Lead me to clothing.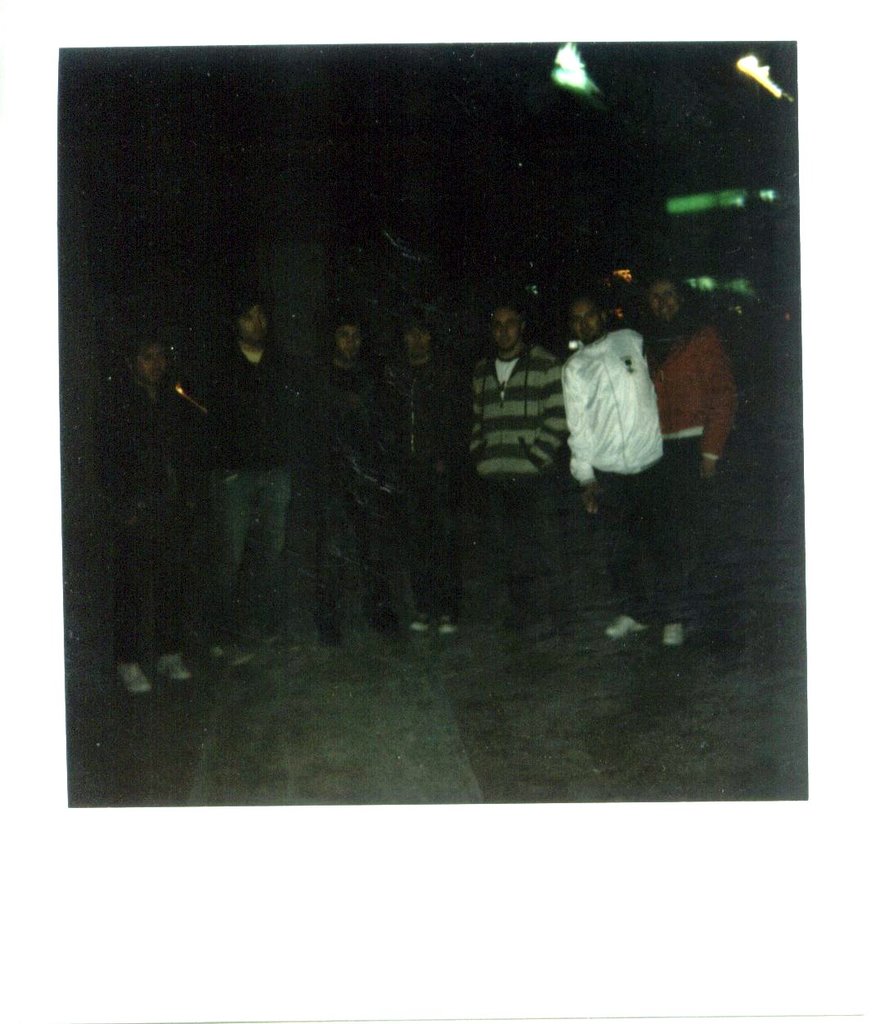
Lead to <bbox>661, 454, 758, 631</bbox>.
